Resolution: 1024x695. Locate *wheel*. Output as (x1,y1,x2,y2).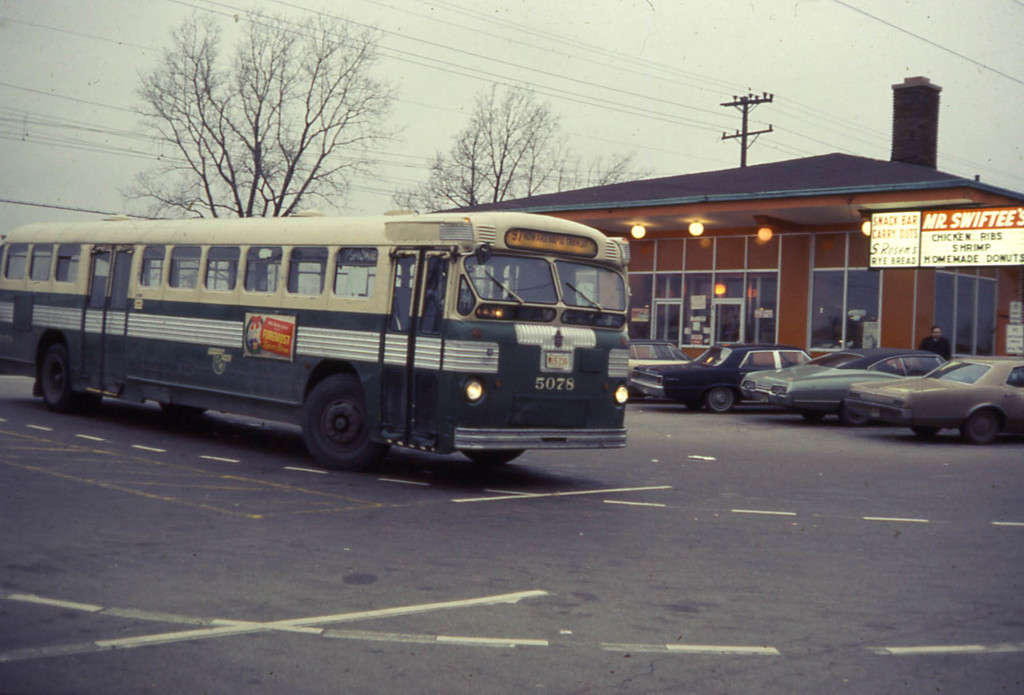
(957,410,998,448).
